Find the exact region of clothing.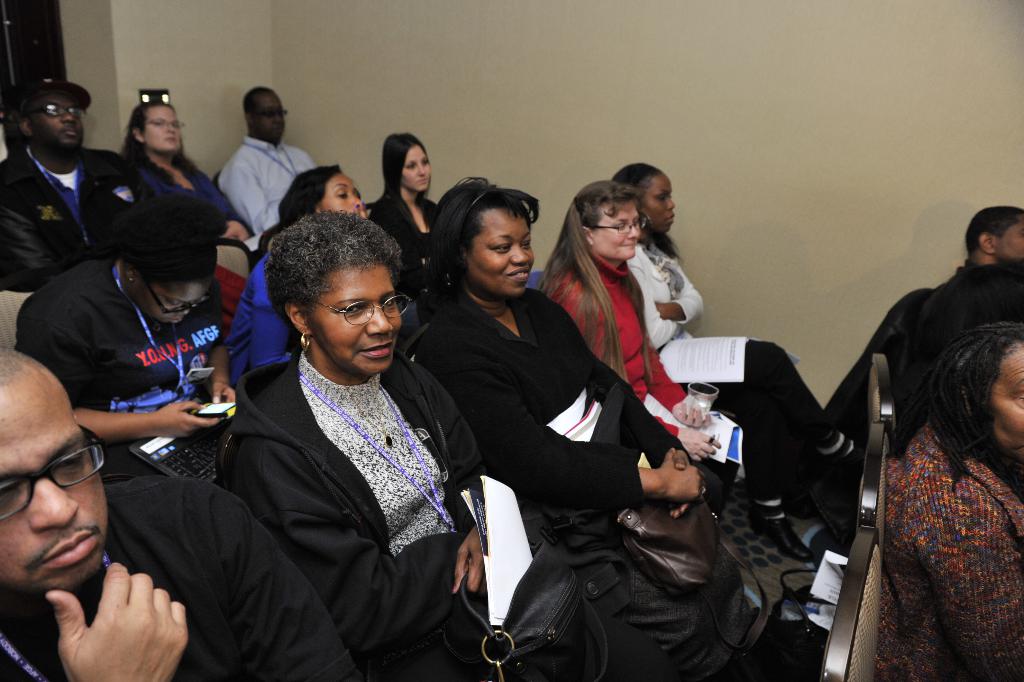
Exact region: 820:264:1009:443.
